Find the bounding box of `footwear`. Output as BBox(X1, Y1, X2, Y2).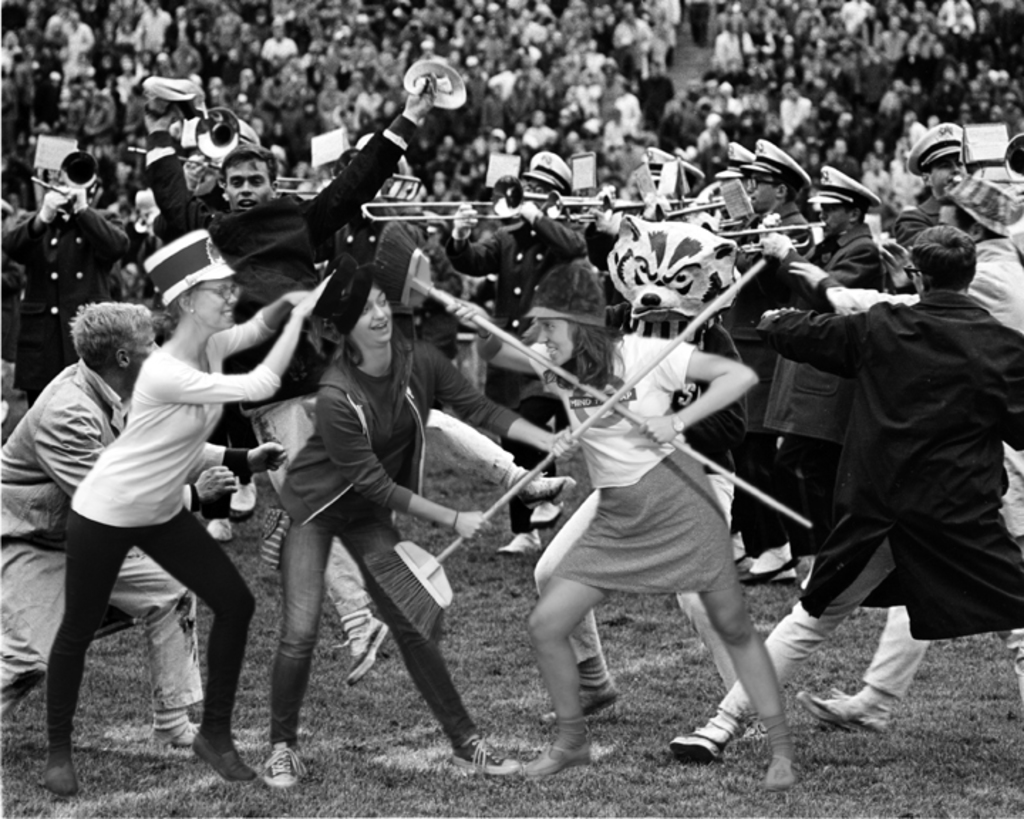
BBox(188, 731, 260, 783).
